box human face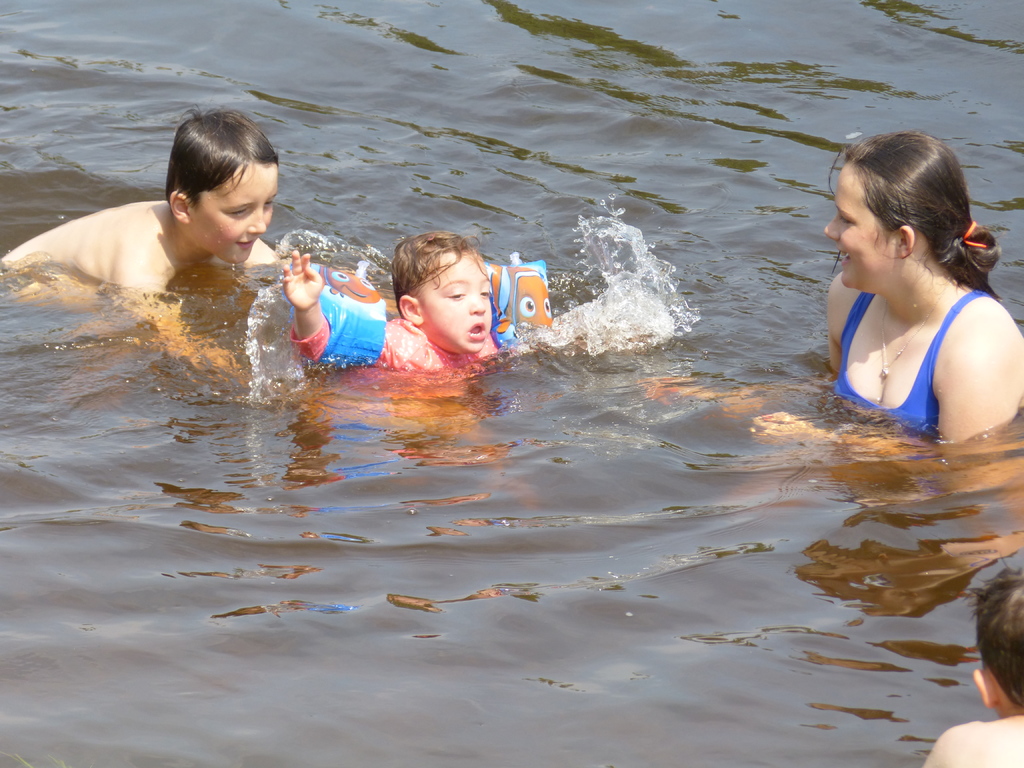
(left=829, top=159, right=896, bottom=286)
